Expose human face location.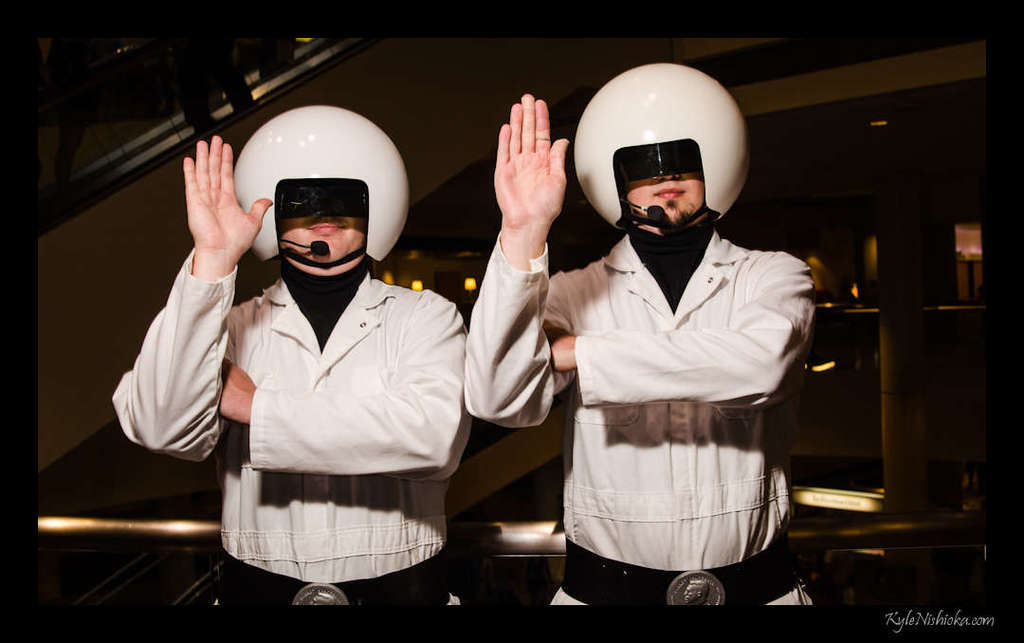
Exposed at 279 210 369 275.
